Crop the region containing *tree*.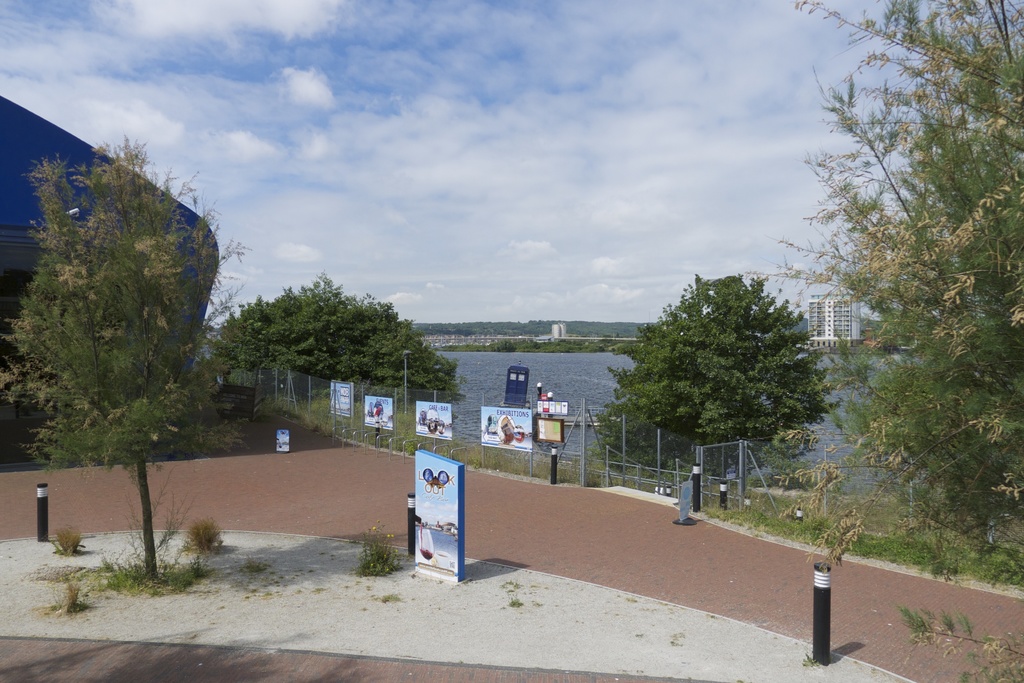
Crop region: region(604, 253, 846, 497).
